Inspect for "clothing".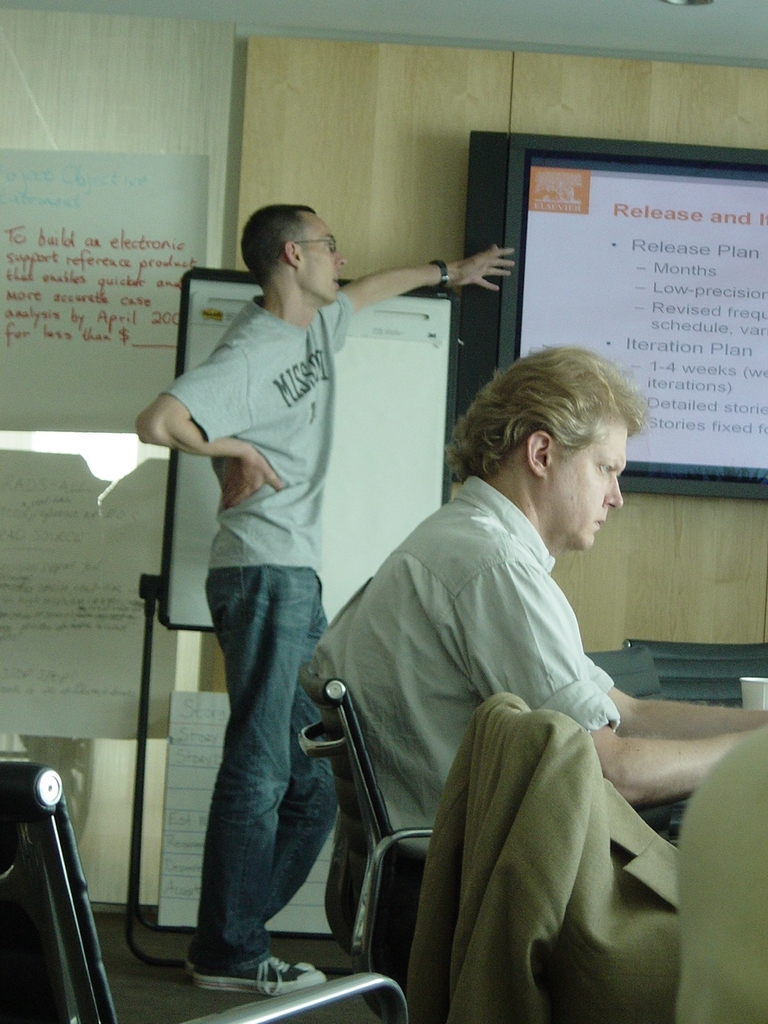
Inspection: rect(185, 574, 337, 962).
